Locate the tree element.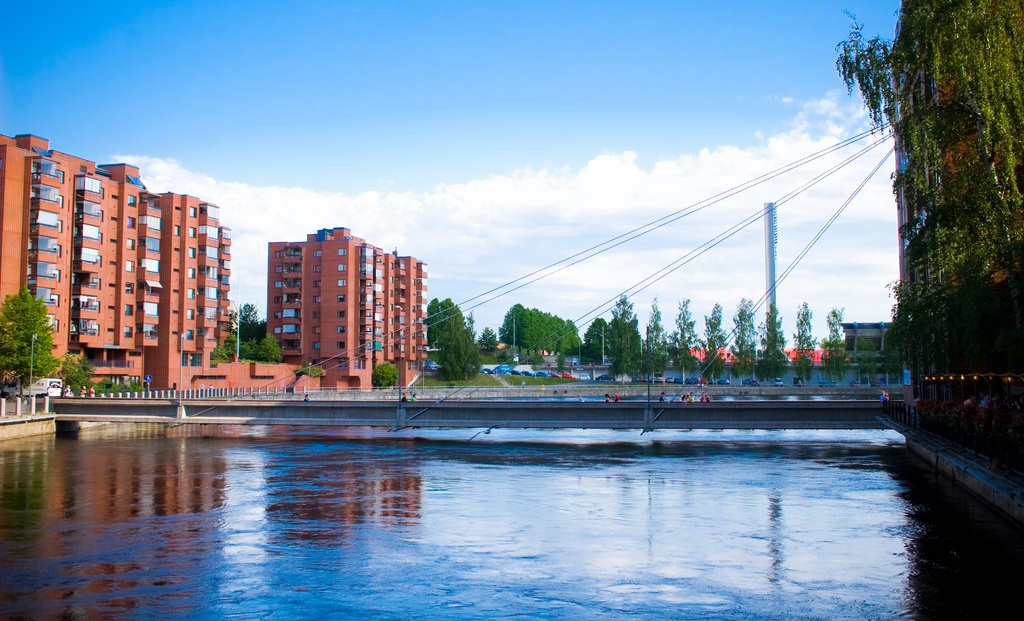
Element bbox: 584,315,609,372.
